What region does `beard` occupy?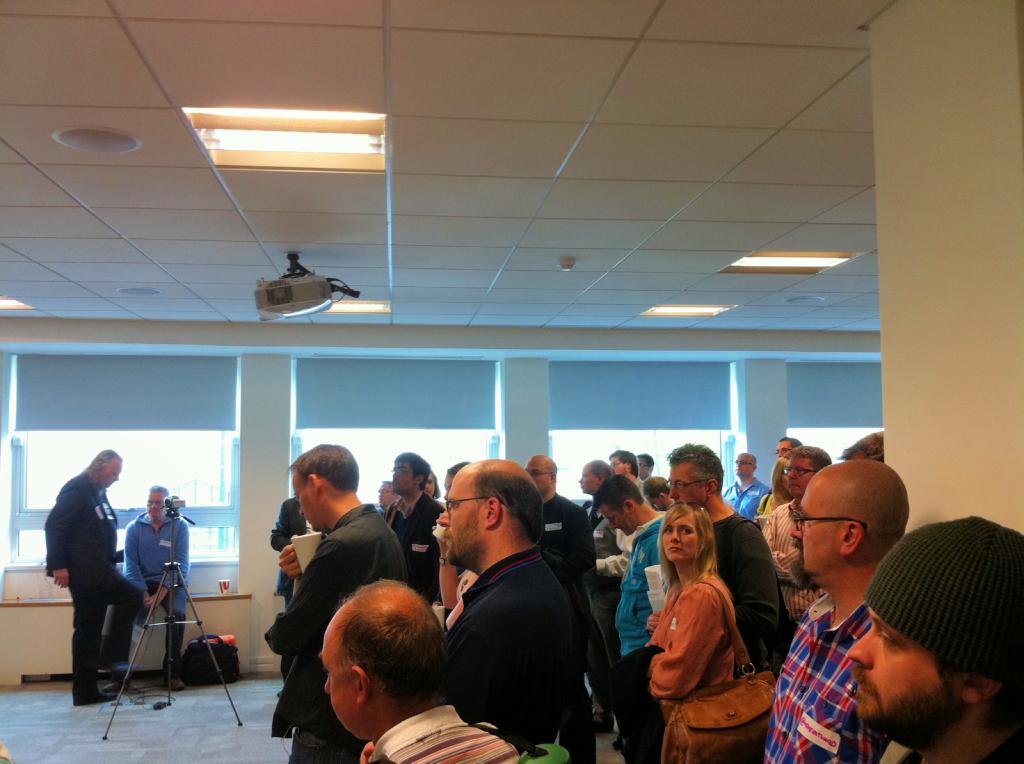
[446, 520, 482, 576].
